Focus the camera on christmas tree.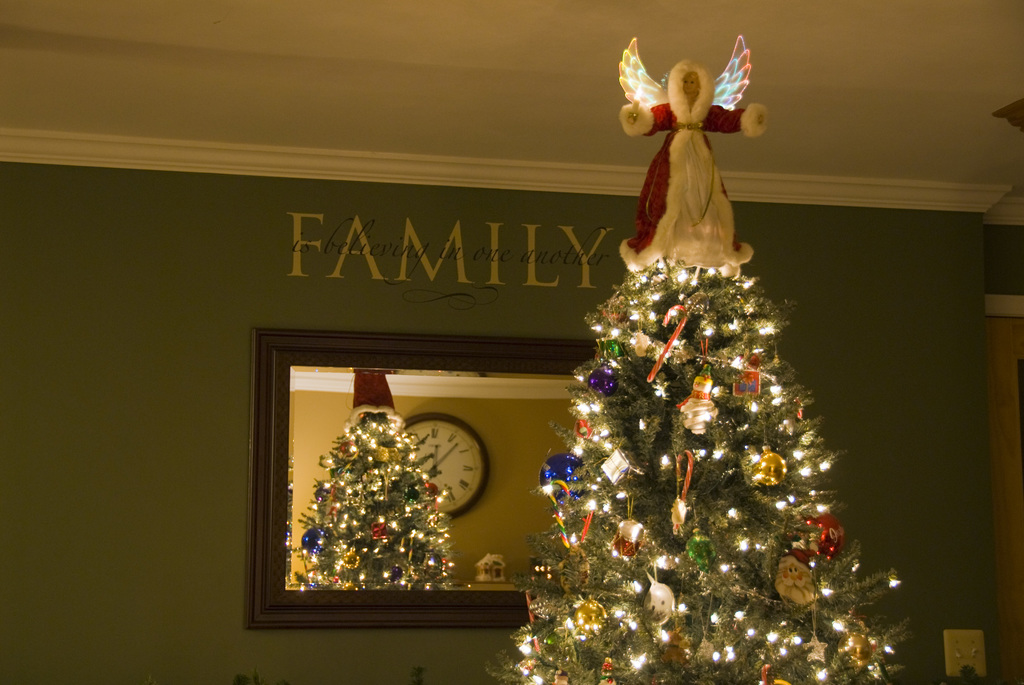
Focus region: 481:26:929:684.
